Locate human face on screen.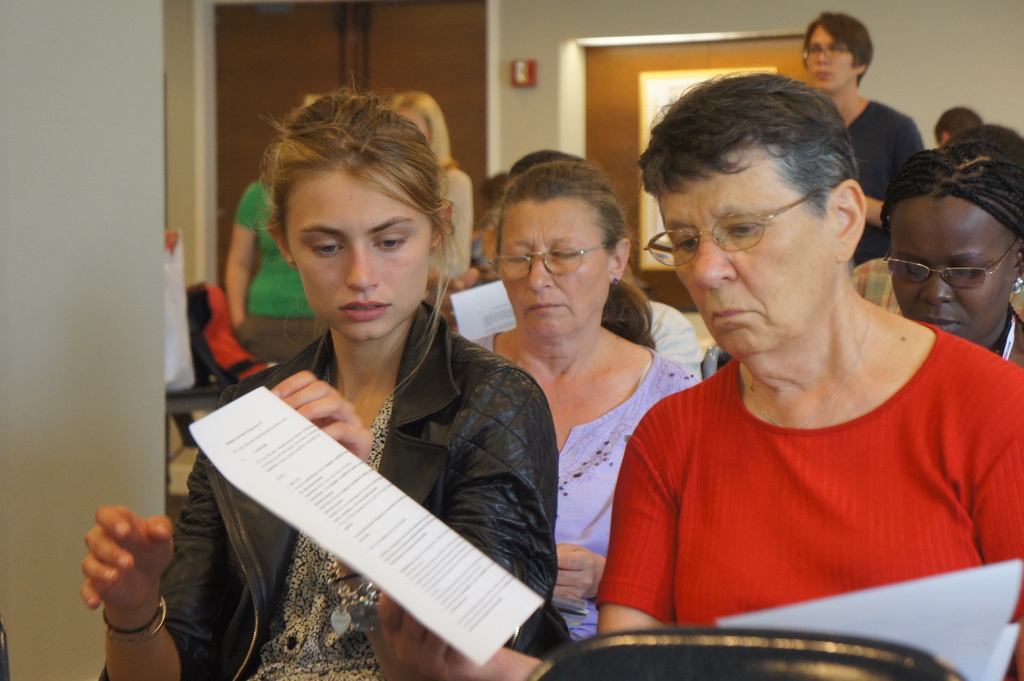
On screen at bbox=[890, 196, 1017, 342].
